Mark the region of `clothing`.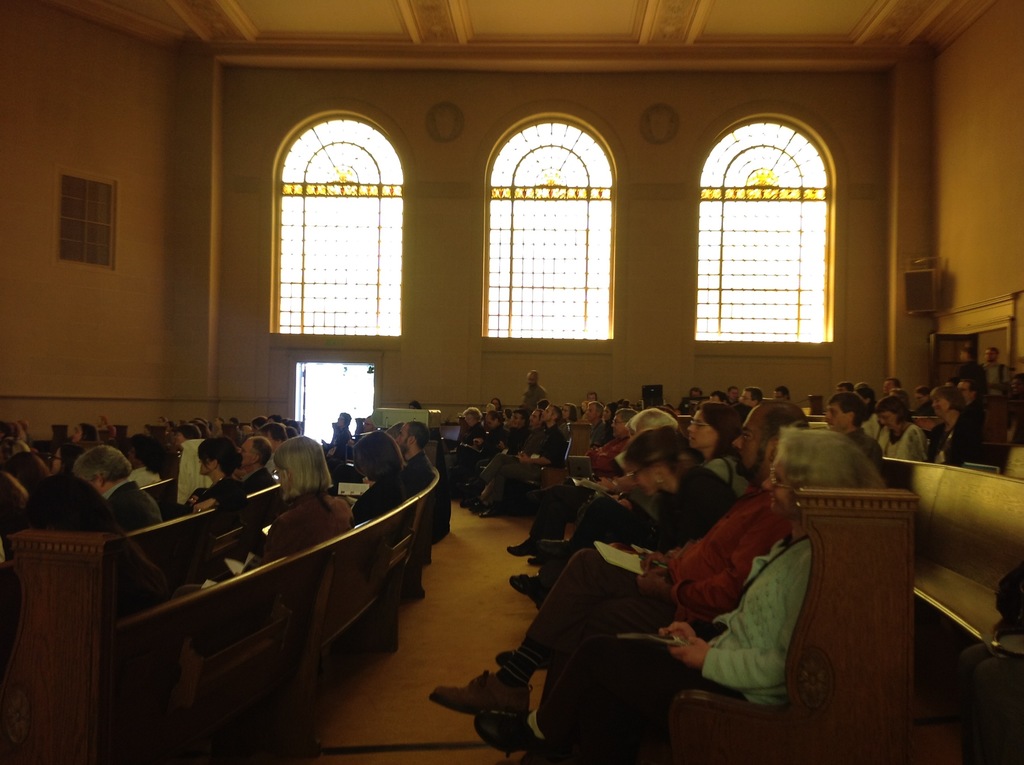
Region: x1=506 y1=544 x2=657 y2=702.
